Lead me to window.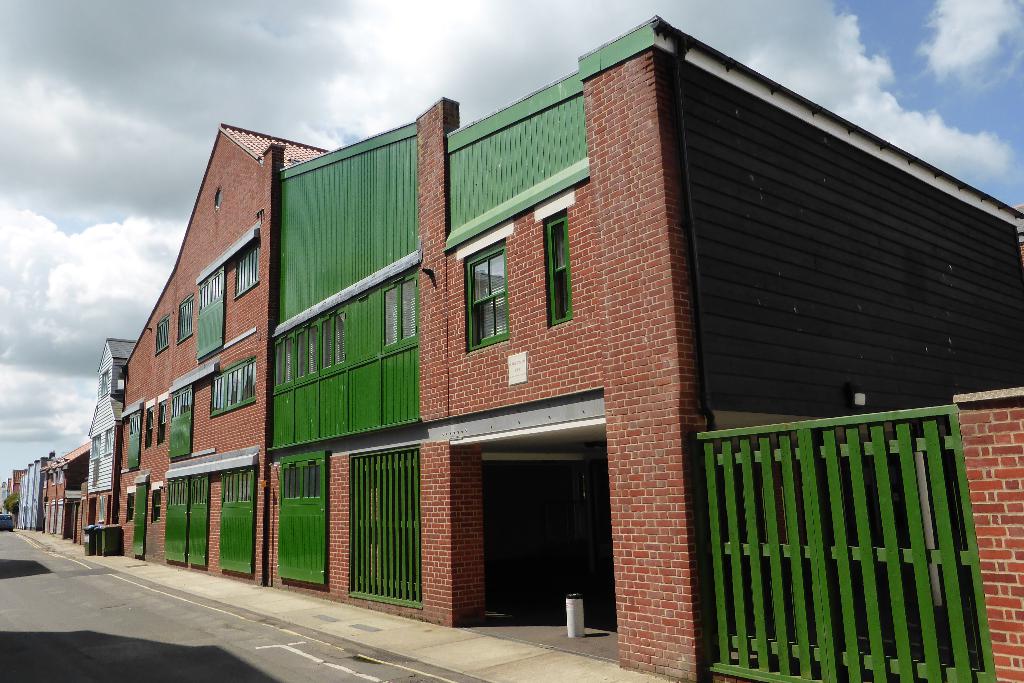
Lead to region(191, 481, 205, 502).
